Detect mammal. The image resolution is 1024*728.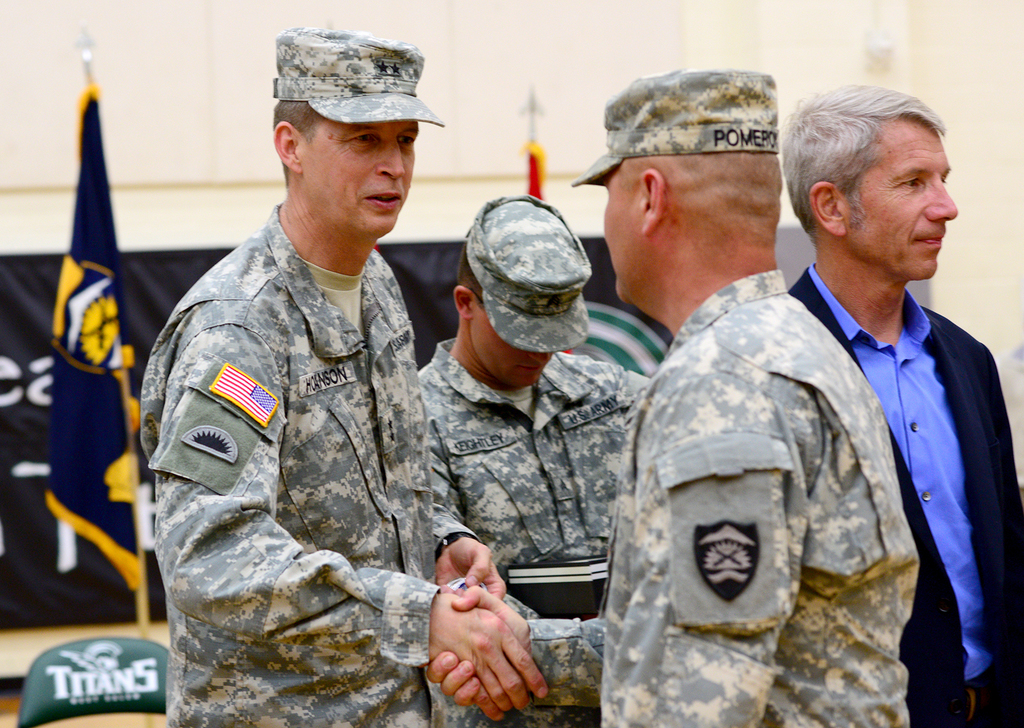
bbox=(428, 69, 926, 727).
